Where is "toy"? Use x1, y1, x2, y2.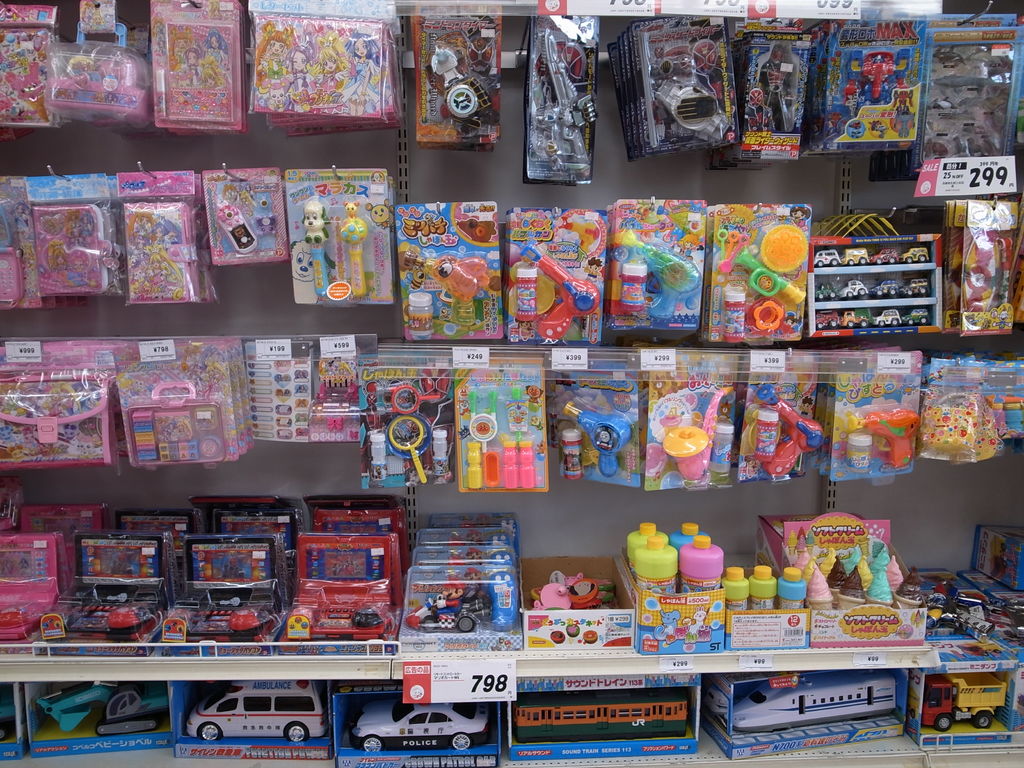
255, 214, 278, 237.
